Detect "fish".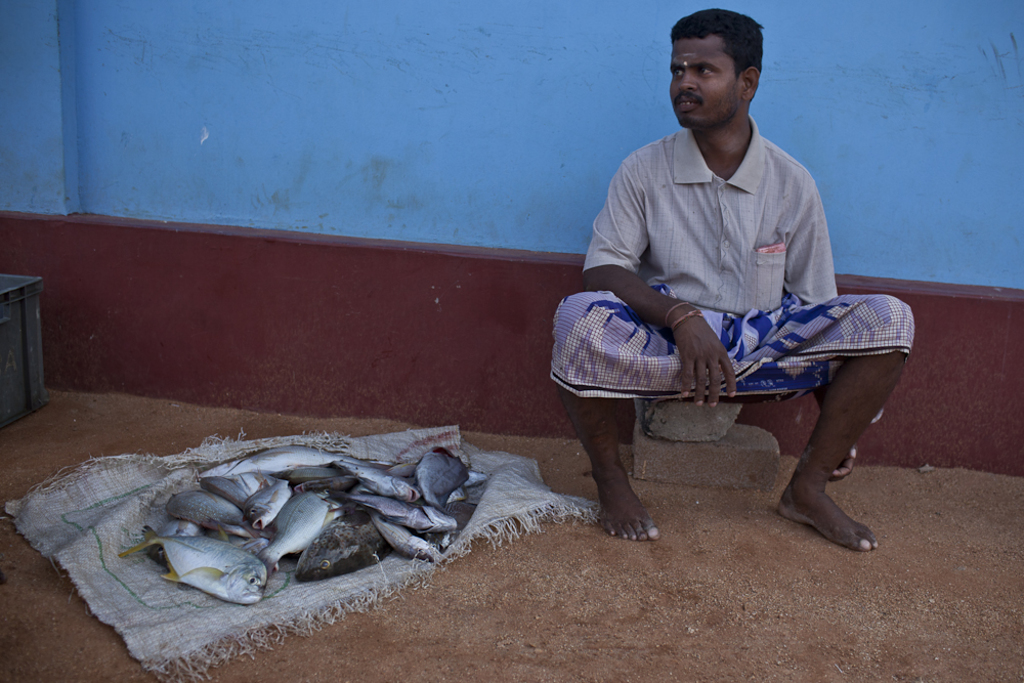
Detected at l=119, t=519, r=274, b=599.
